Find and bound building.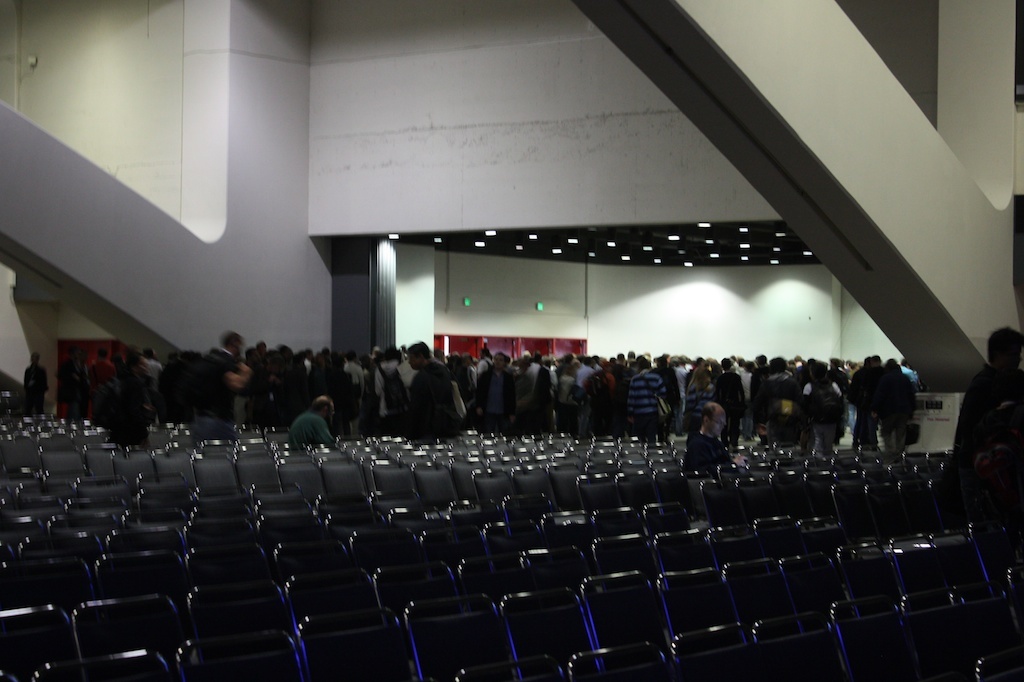
Bound: [0,0,1023,681].
